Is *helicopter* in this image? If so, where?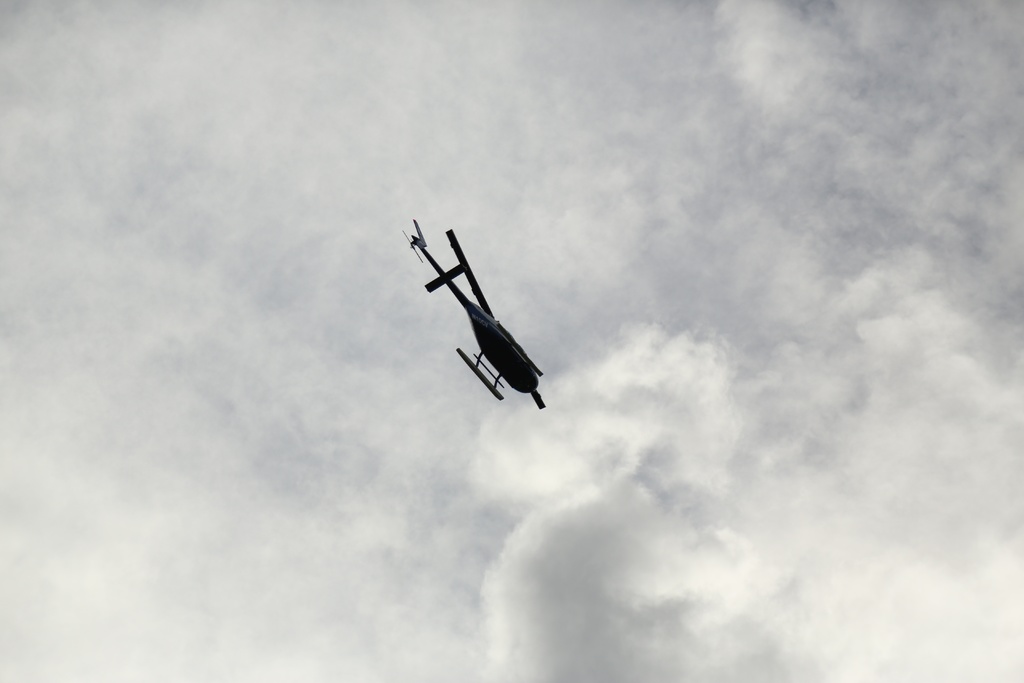
Yes, at <bbox>399, 215, 546, 413</bbox>.
